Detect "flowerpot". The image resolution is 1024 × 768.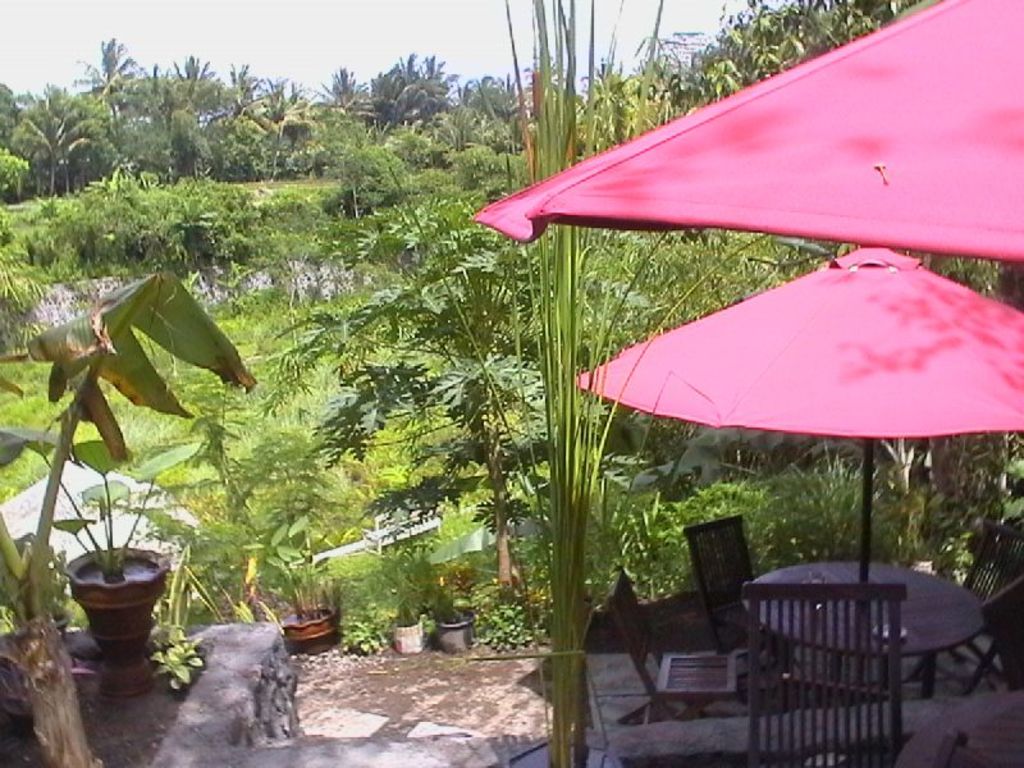
region(279, 605, 340, 654).
